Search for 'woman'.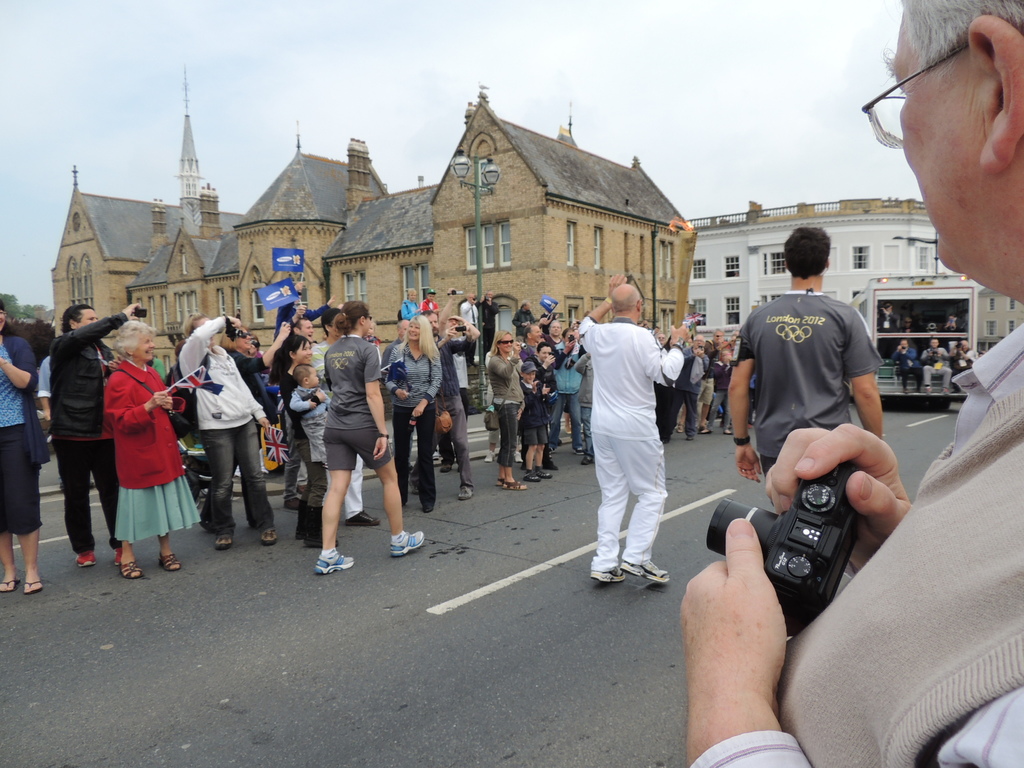
Found at 314, 302, 423, 575.
